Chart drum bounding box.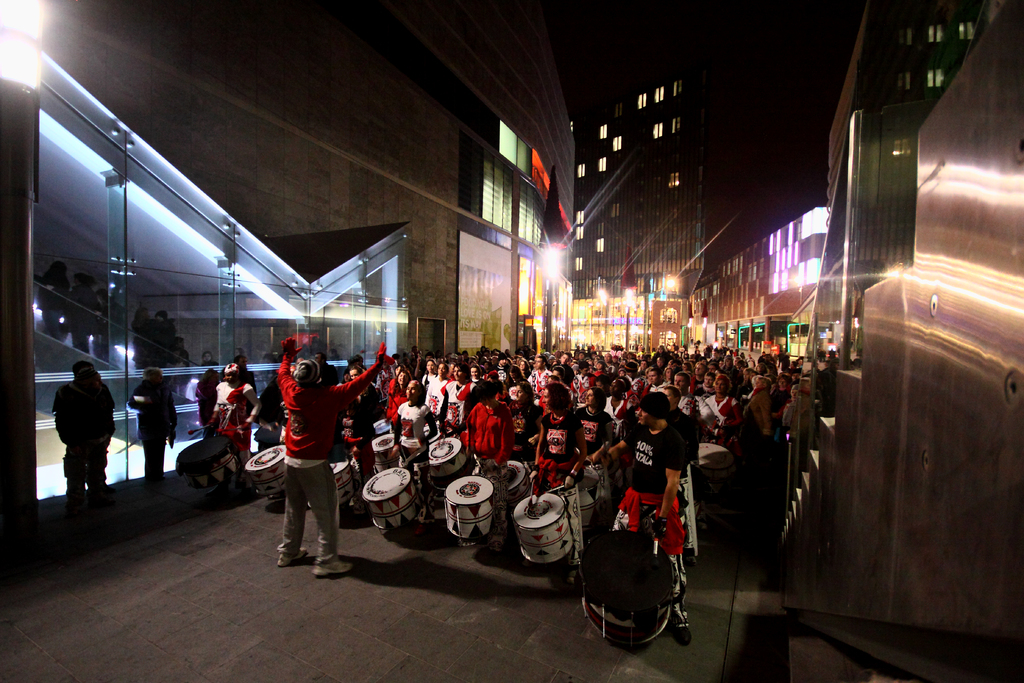
Charted: x1=428, y1=437, x2=470, y2=475.
